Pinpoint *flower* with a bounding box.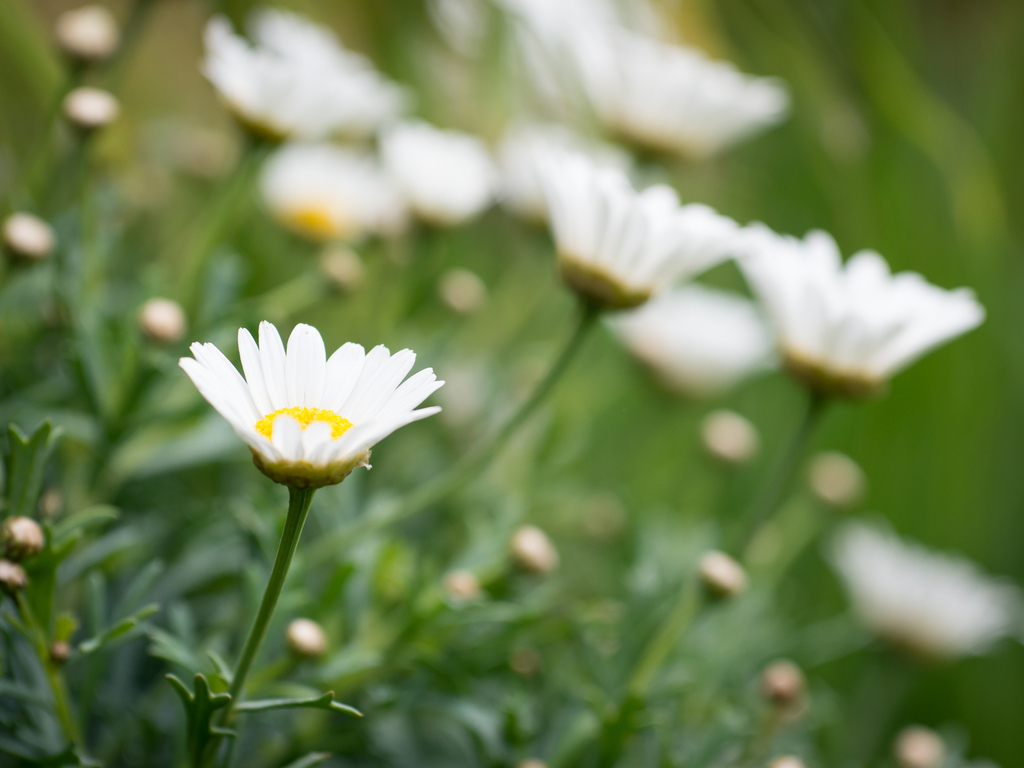
pyautogui.locateOnScreen(824, 520, 1021, 669).
